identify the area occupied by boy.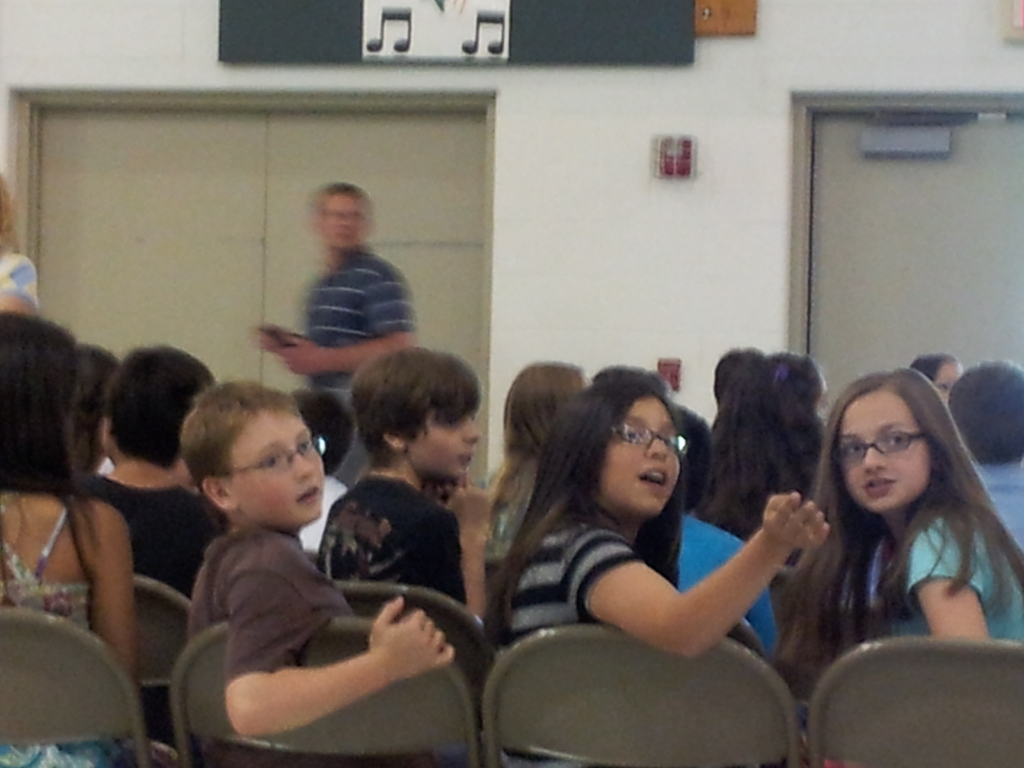
Area: select_region(136, 378, 441, 758).
